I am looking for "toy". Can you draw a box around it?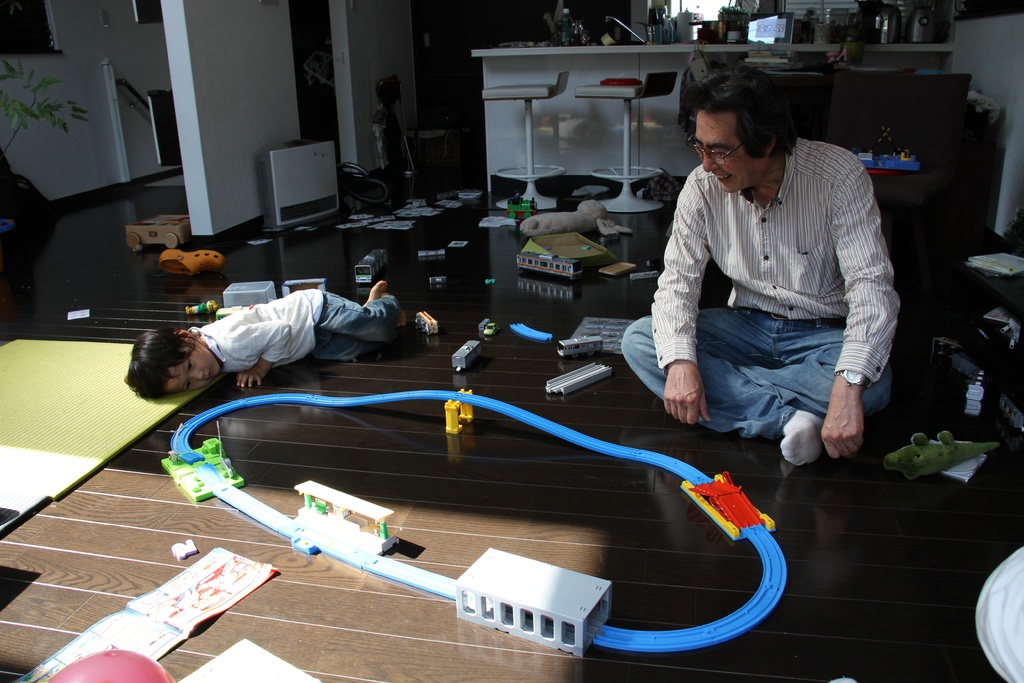
Sure, the bounding box is [447, 543, 612, 655].
